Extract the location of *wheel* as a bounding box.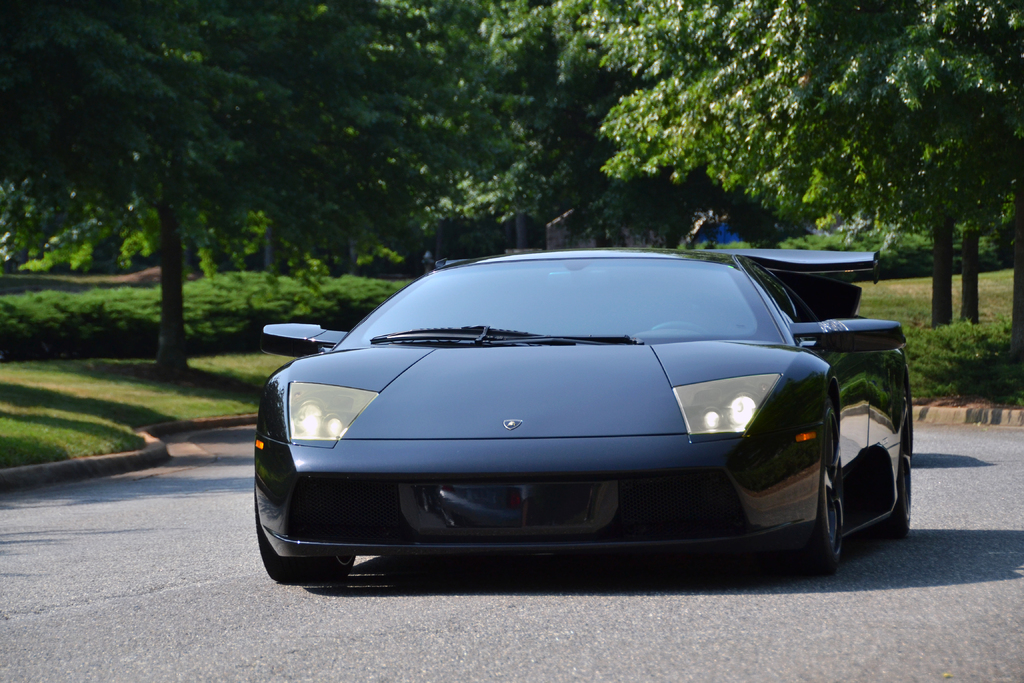
pyautogui.locateOnScreen(779, 454, 849, 587).
